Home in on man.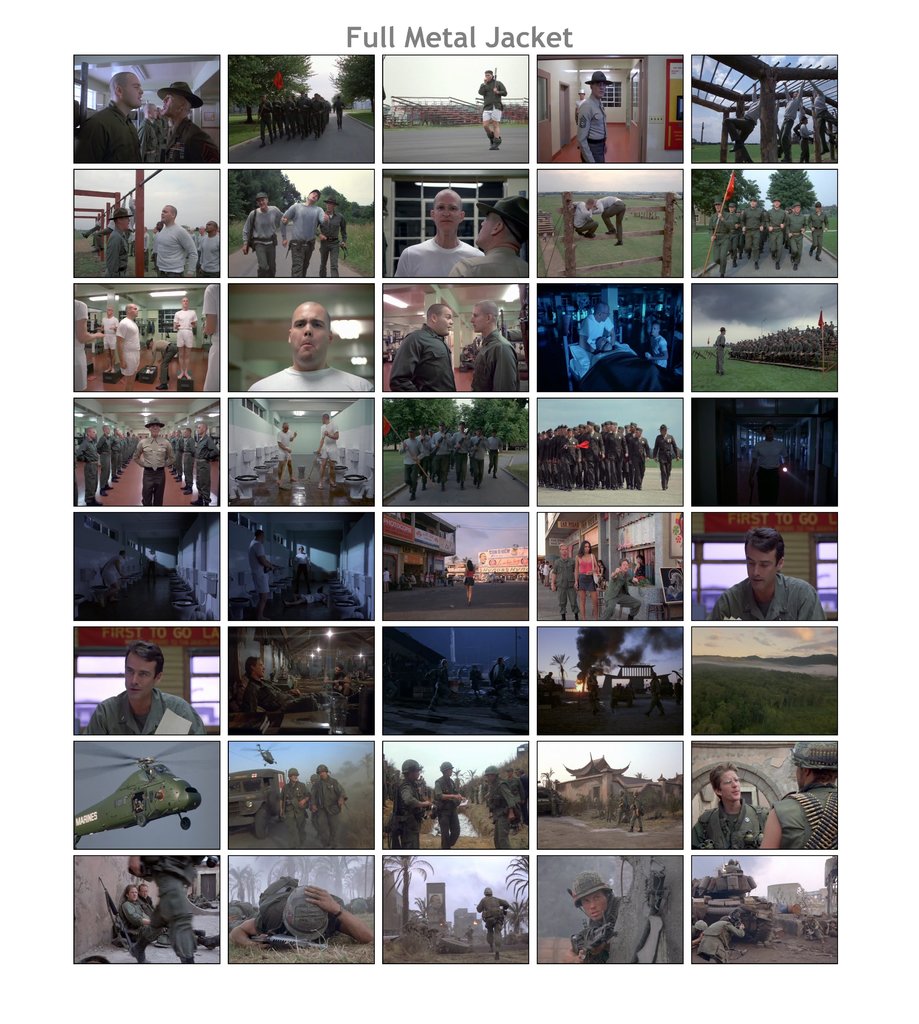
Homed in at [277,422,300,485].
